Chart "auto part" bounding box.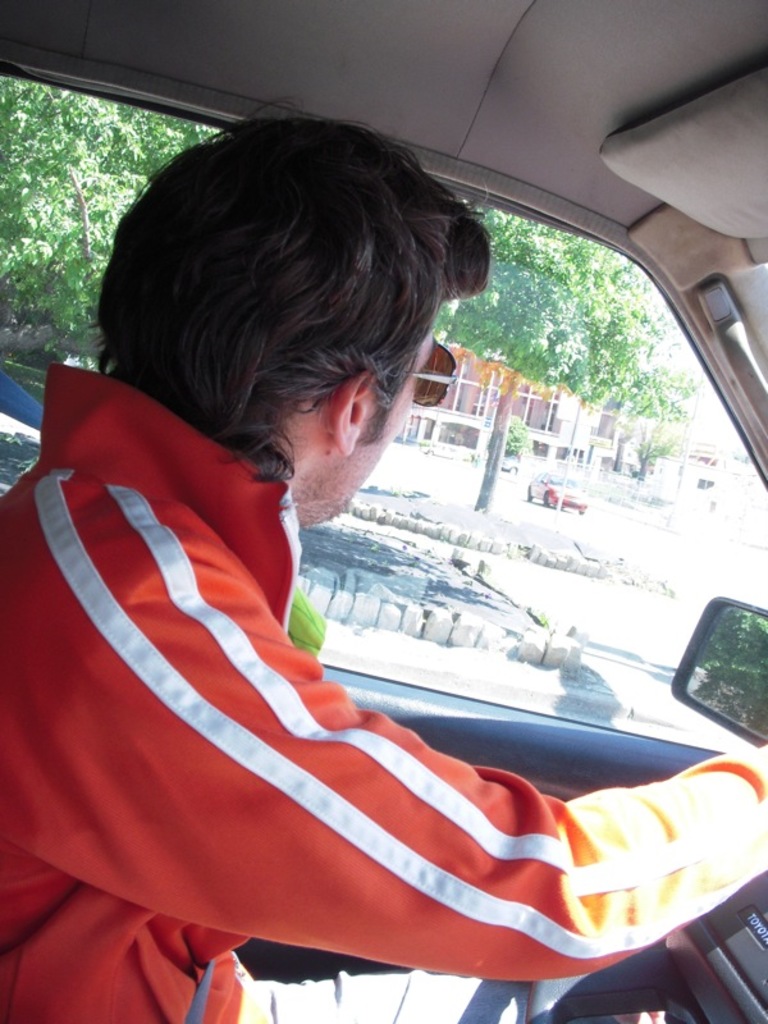
Charted: [663, 588, 767, 764].
